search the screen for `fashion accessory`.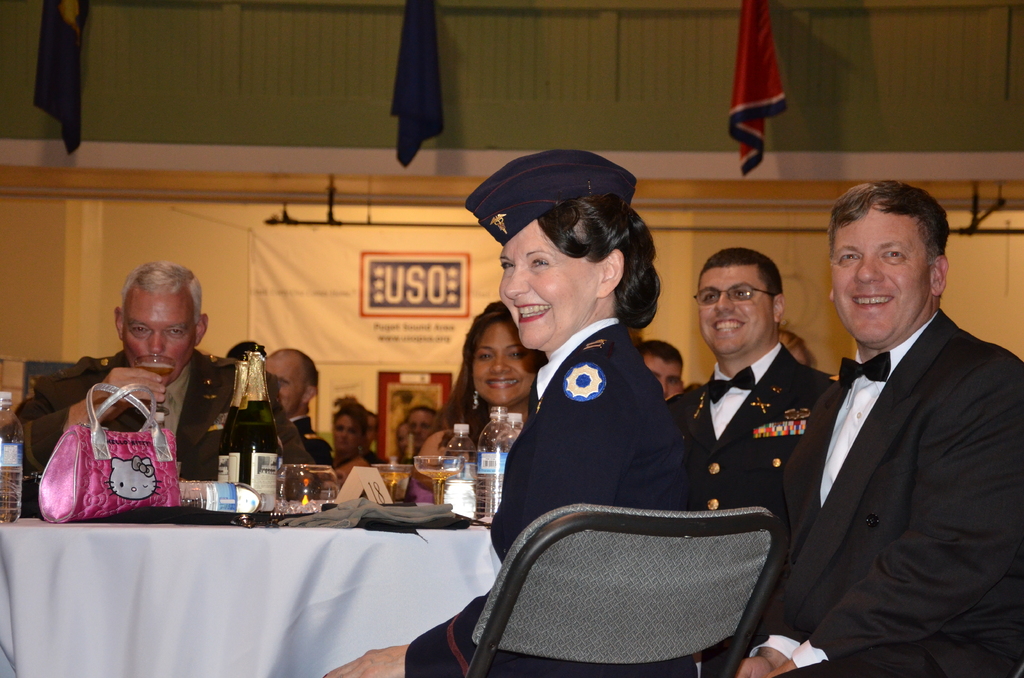
Found at l=691, t=282, r=779, b=306.
